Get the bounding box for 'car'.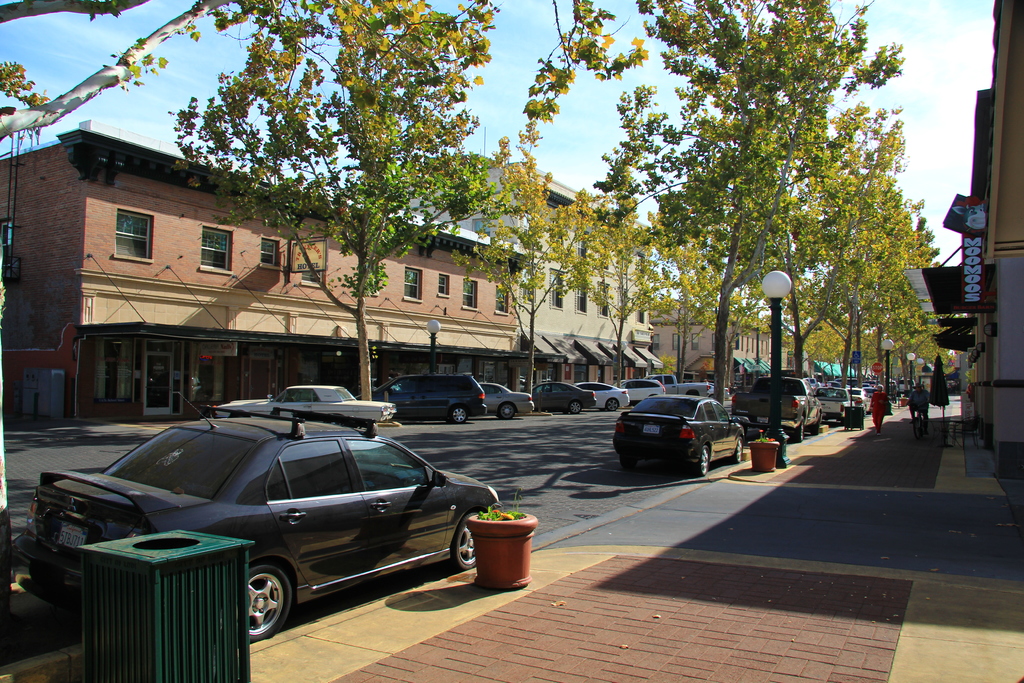
[x1=531, y1=380, x2=595, y2=410].
